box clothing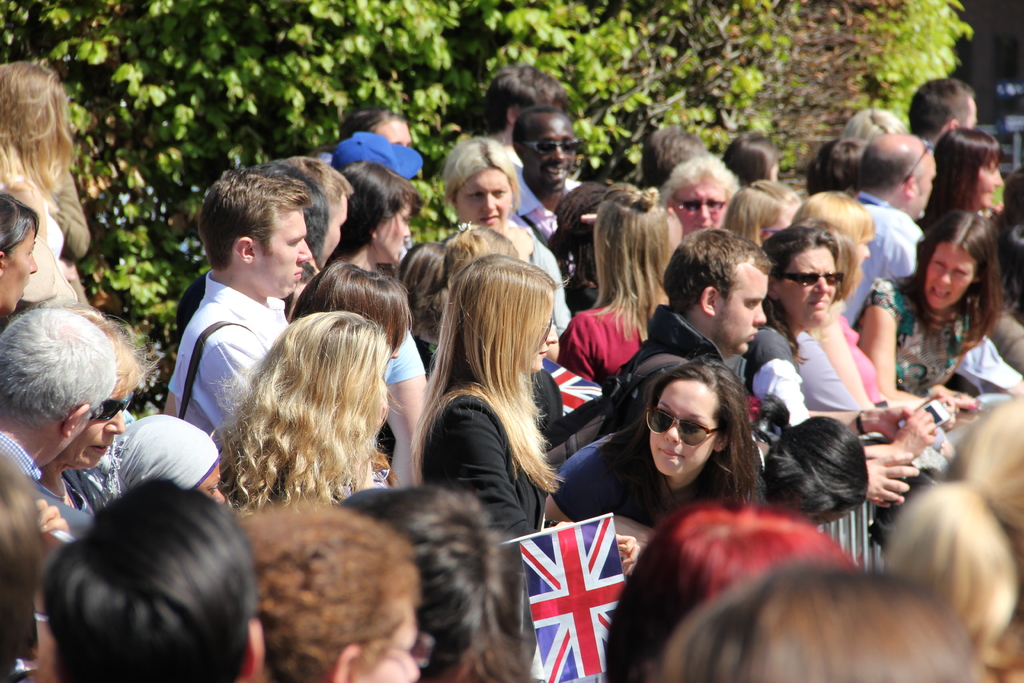
crop(733, 318, 808, 431)
